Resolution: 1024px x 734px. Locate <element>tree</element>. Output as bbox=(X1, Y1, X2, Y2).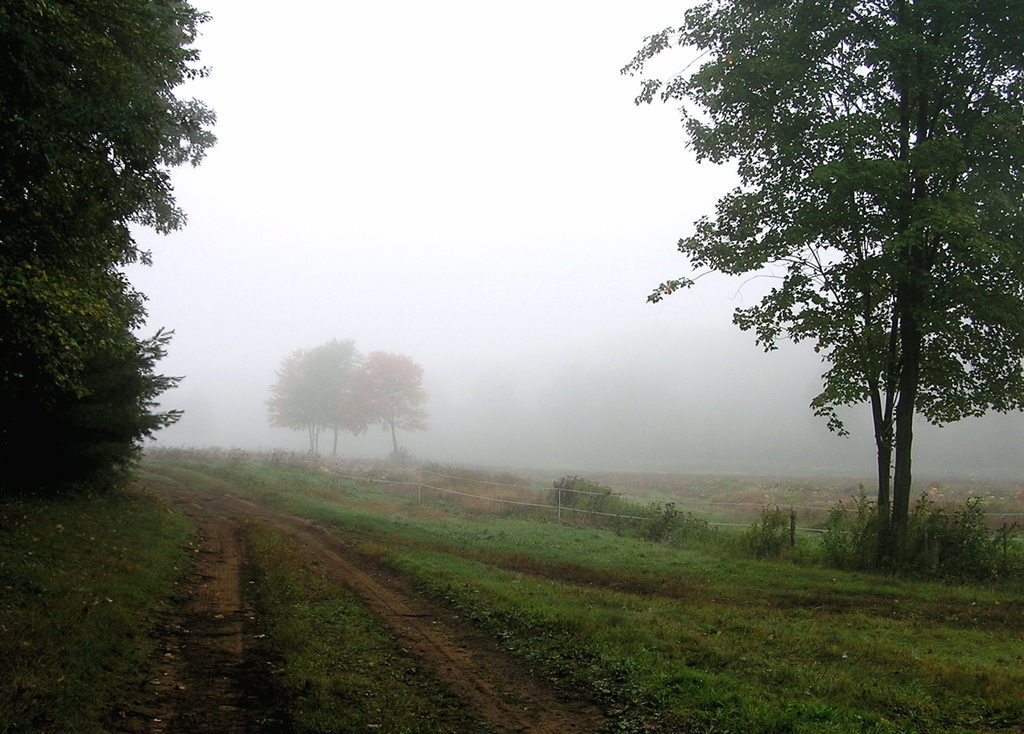
bbox=(0, 0, 226, 499).
